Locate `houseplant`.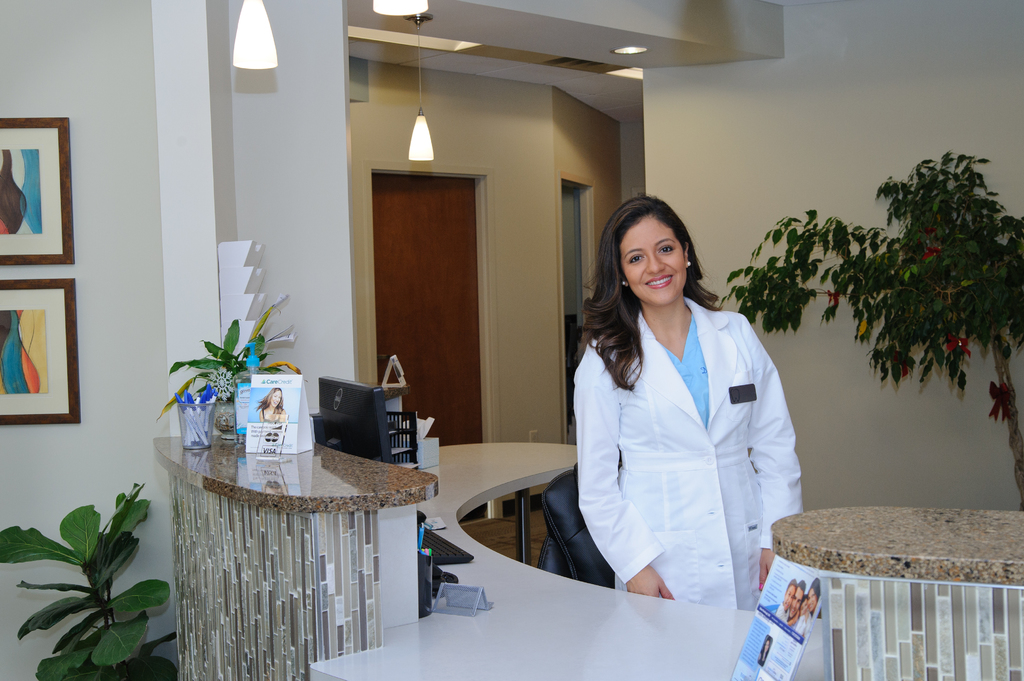
Bounding box: 156,289,309,429.
